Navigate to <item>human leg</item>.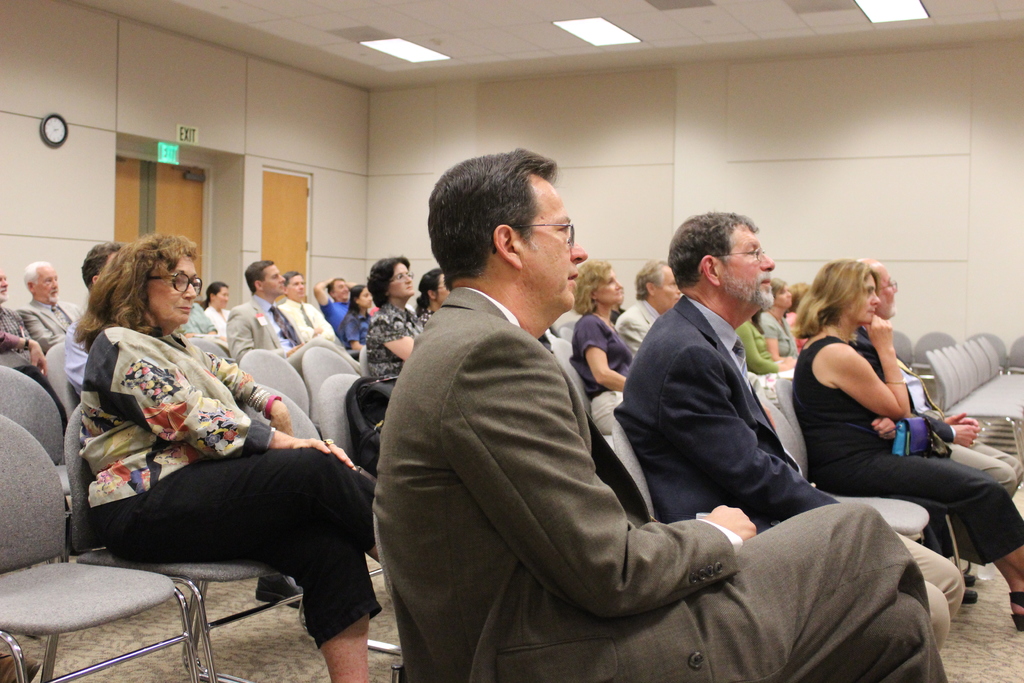
Navigation target: 268,543,380,682.
